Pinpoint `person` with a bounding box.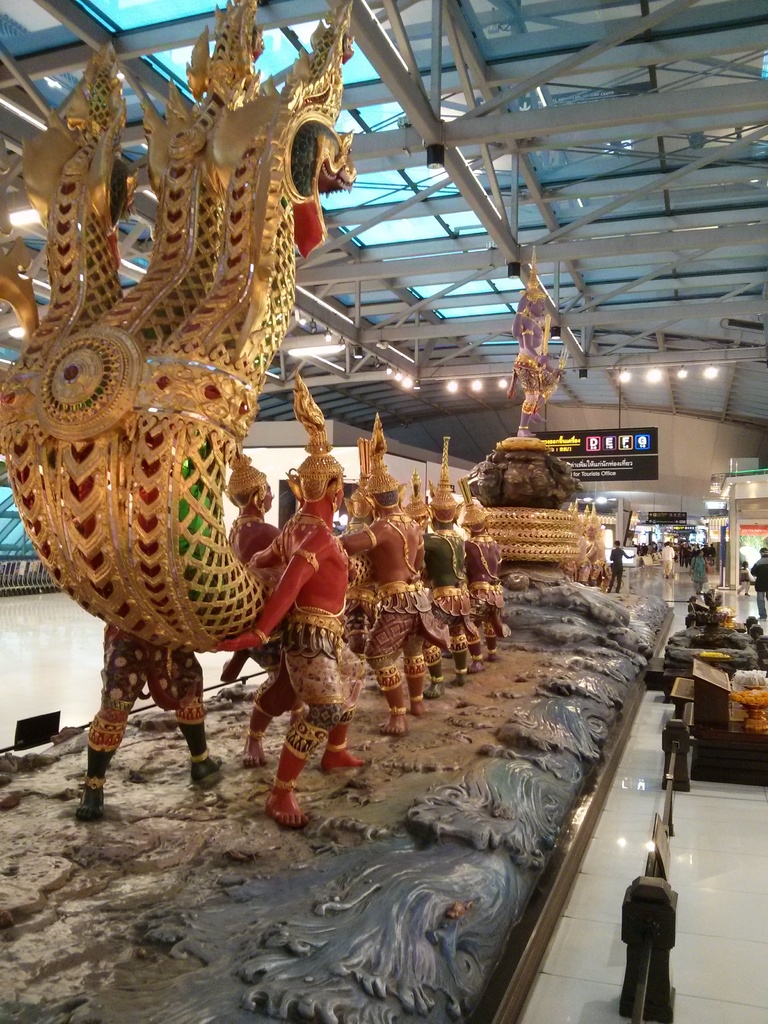
416, 483, 474, 678.
